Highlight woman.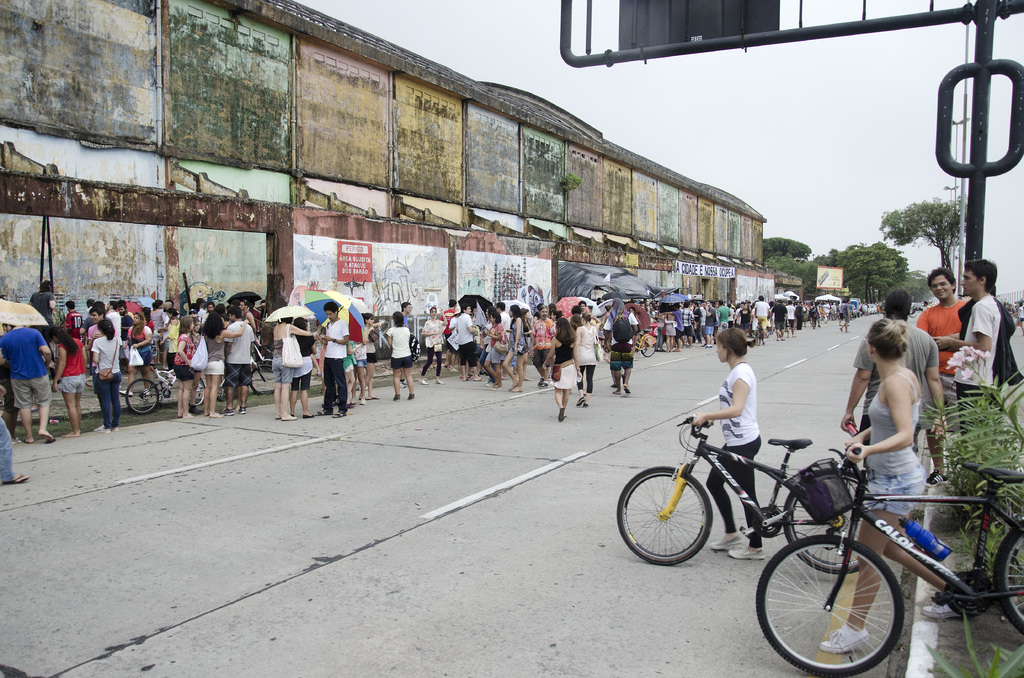
Highlighted region: <box>419,303,449,386</box>.
